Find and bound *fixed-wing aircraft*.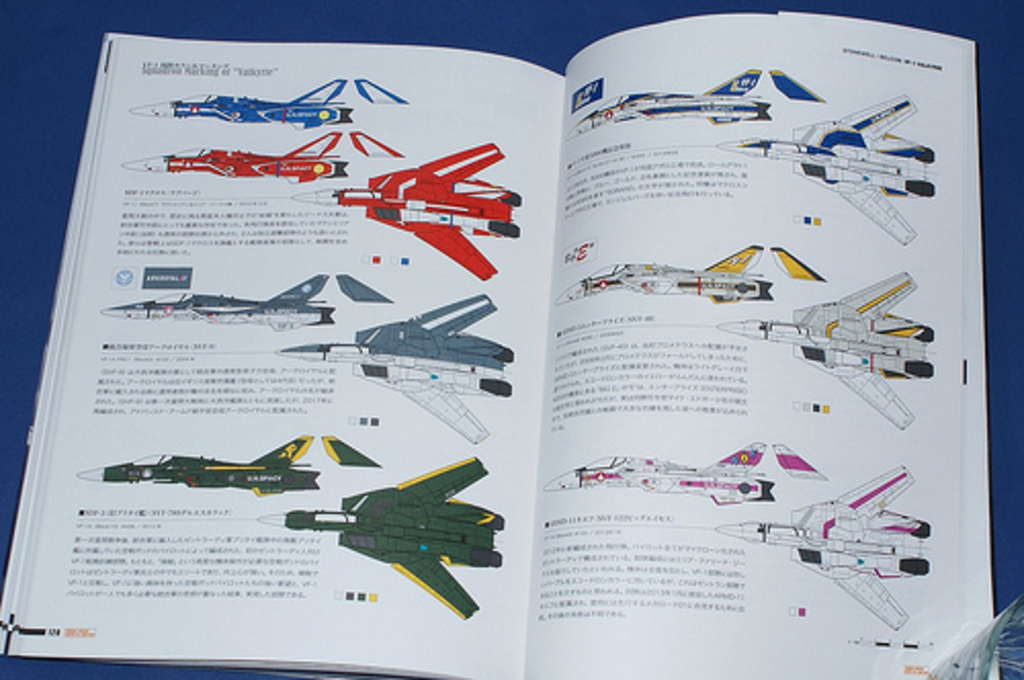
Bound: <bbox>74, 430, 322, 500</bbox>.
